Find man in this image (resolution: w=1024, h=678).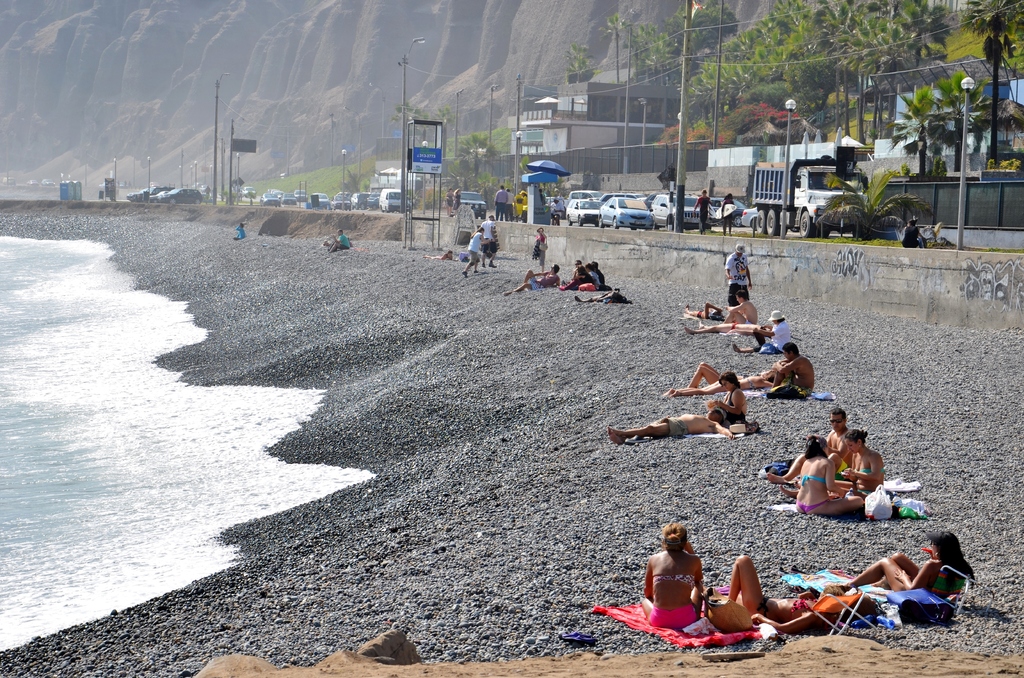
{"left": 685, "top": 291, "right": 757, "bottom": 333}.
